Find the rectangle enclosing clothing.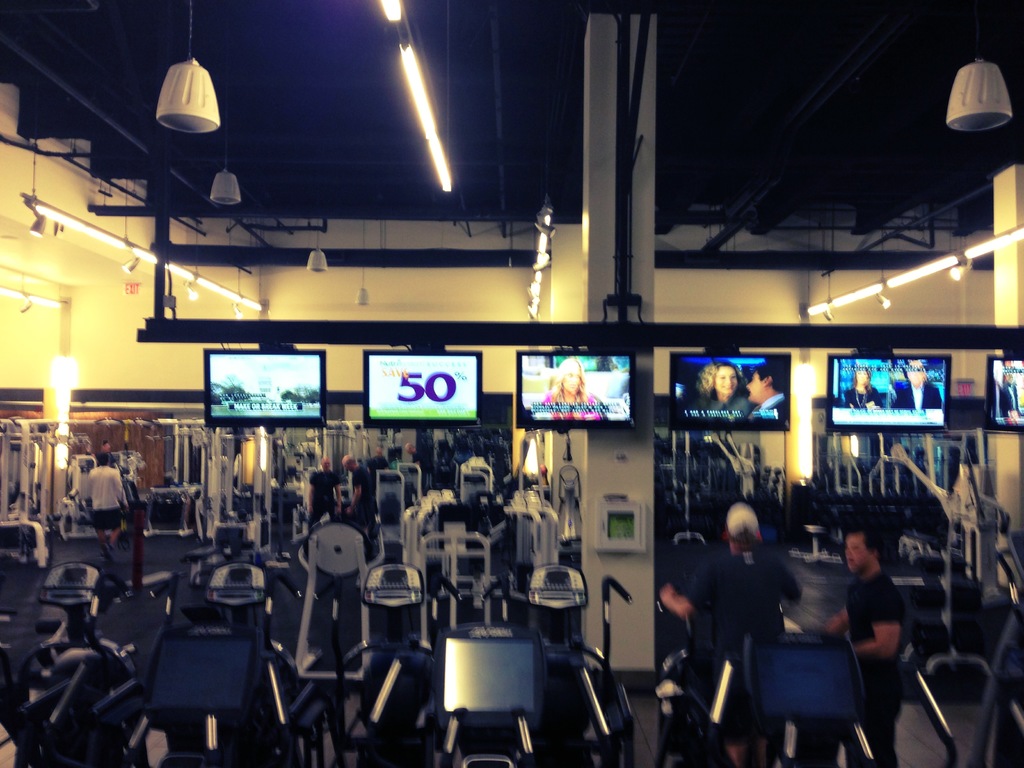
bbox(847, 570, 911, 766).
